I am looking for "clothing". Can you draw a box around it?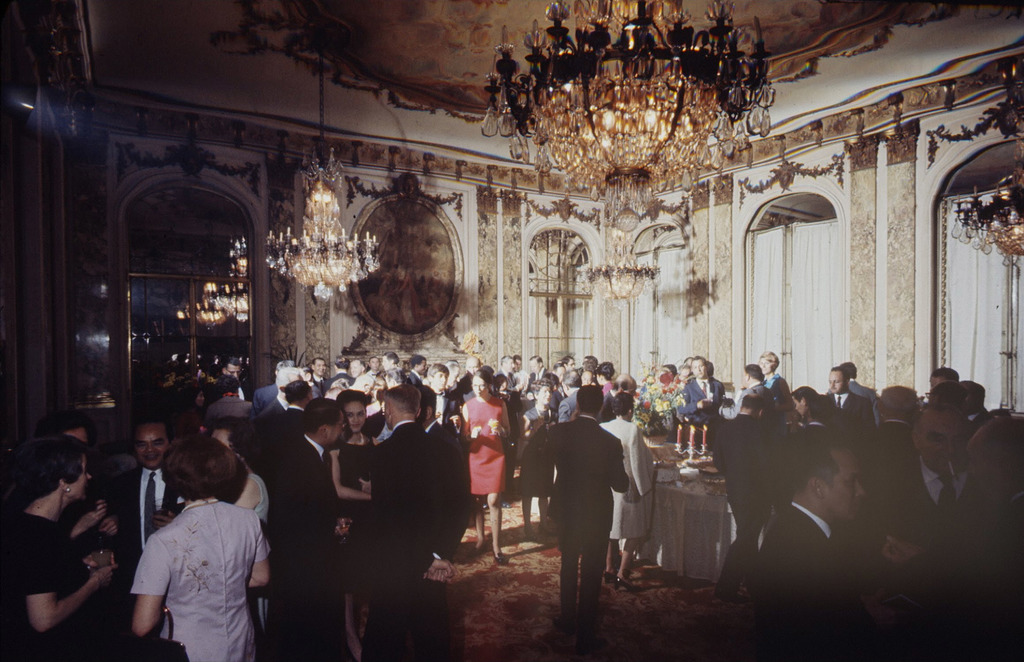
Sure, the bounding box is bbox=(847, 377, 874, 399).
